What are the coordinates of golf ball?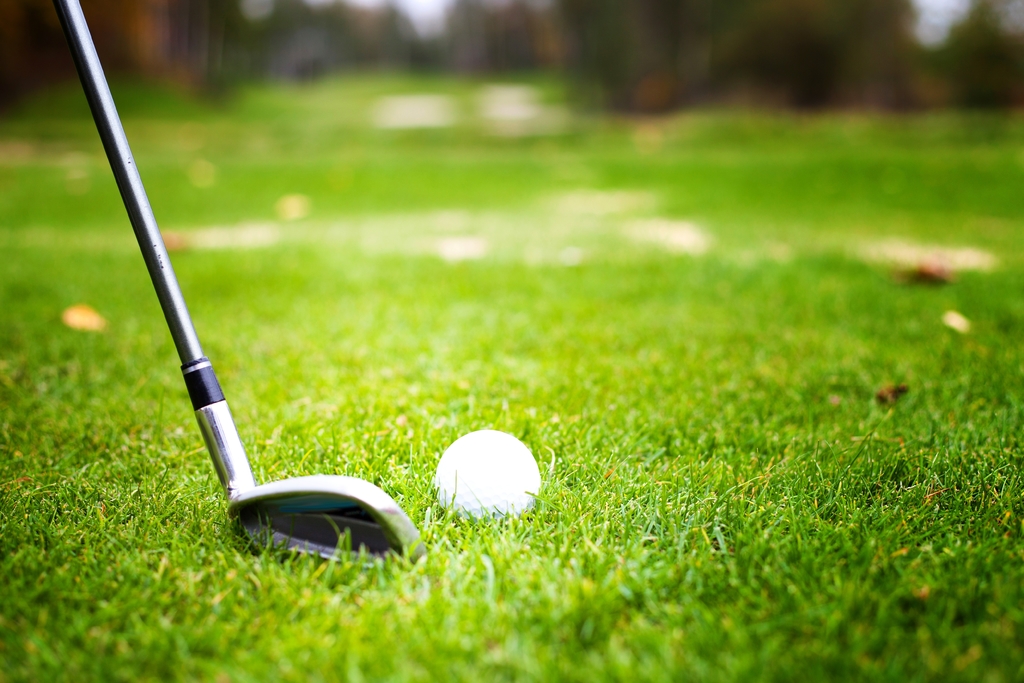
locate(428, 422, 548, 527).
